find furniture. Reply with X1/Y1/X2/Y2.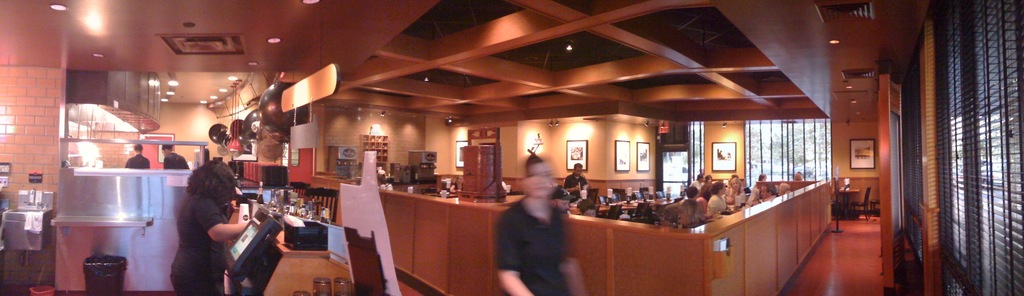
851/189/873/220.
